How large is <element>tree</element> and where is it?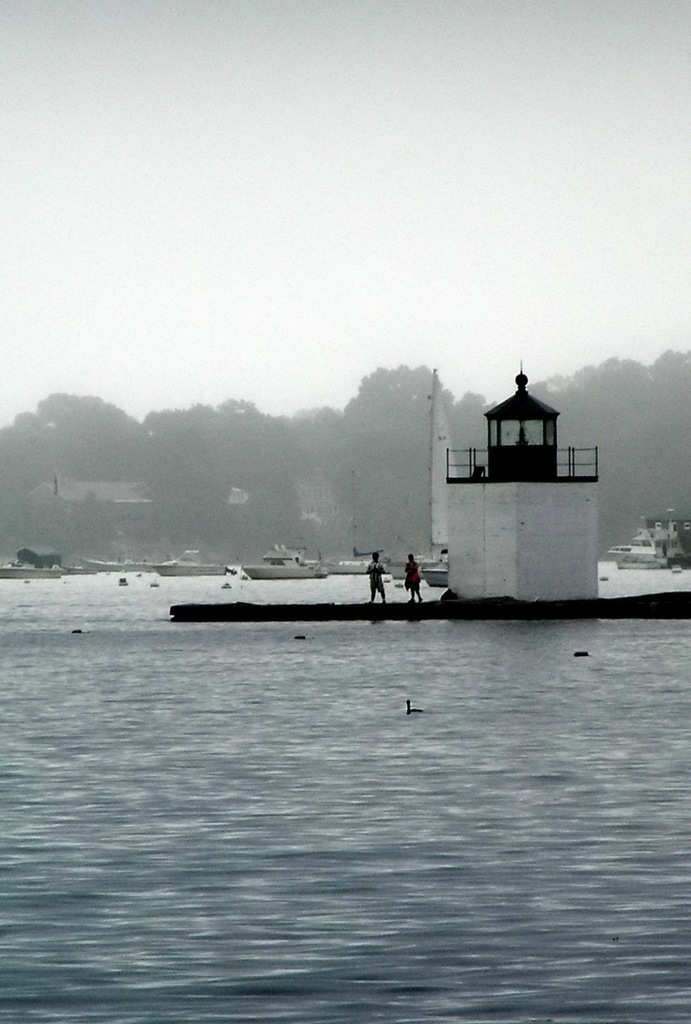
Bounding box: [83, 400, 141, 449].
